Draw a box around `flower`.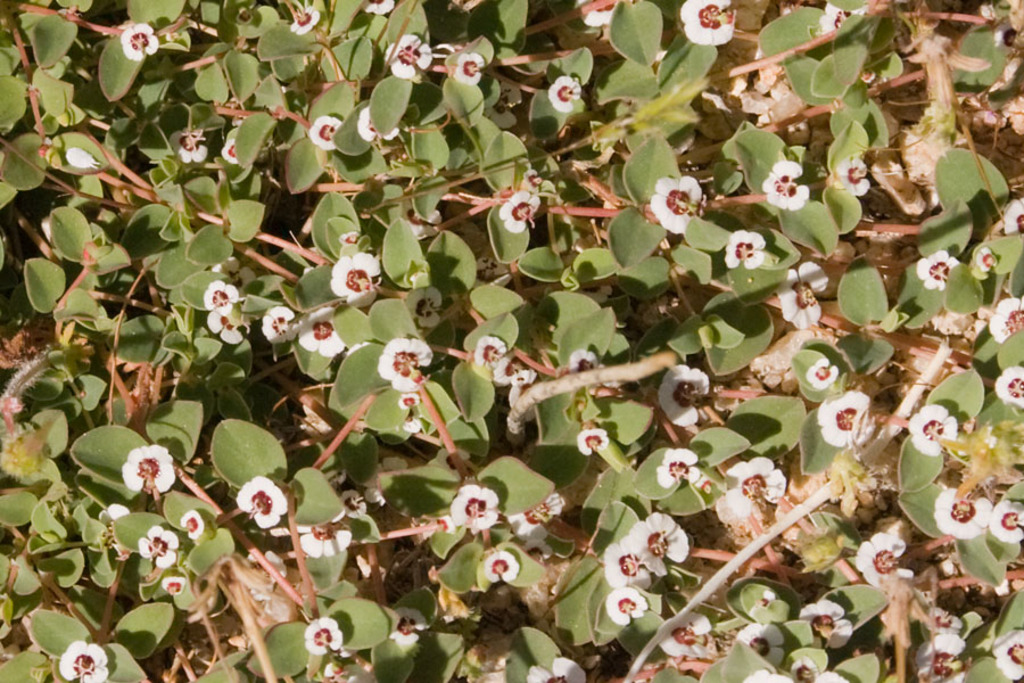
372,330,423,395.
